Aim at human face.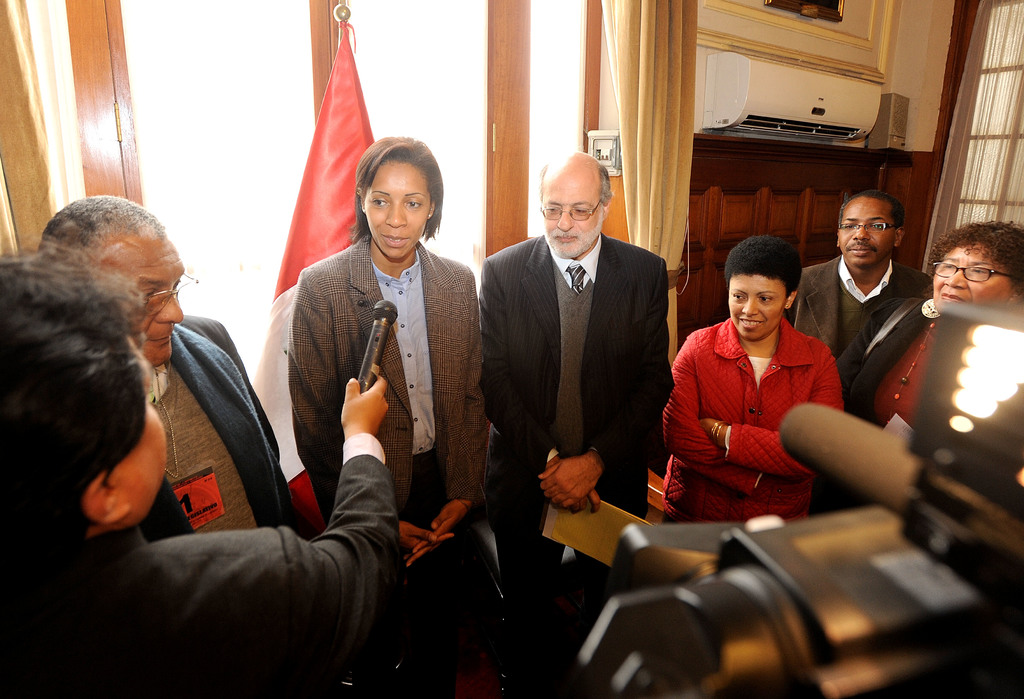
Aimed at bbox=(364, 159, 434, 262).
